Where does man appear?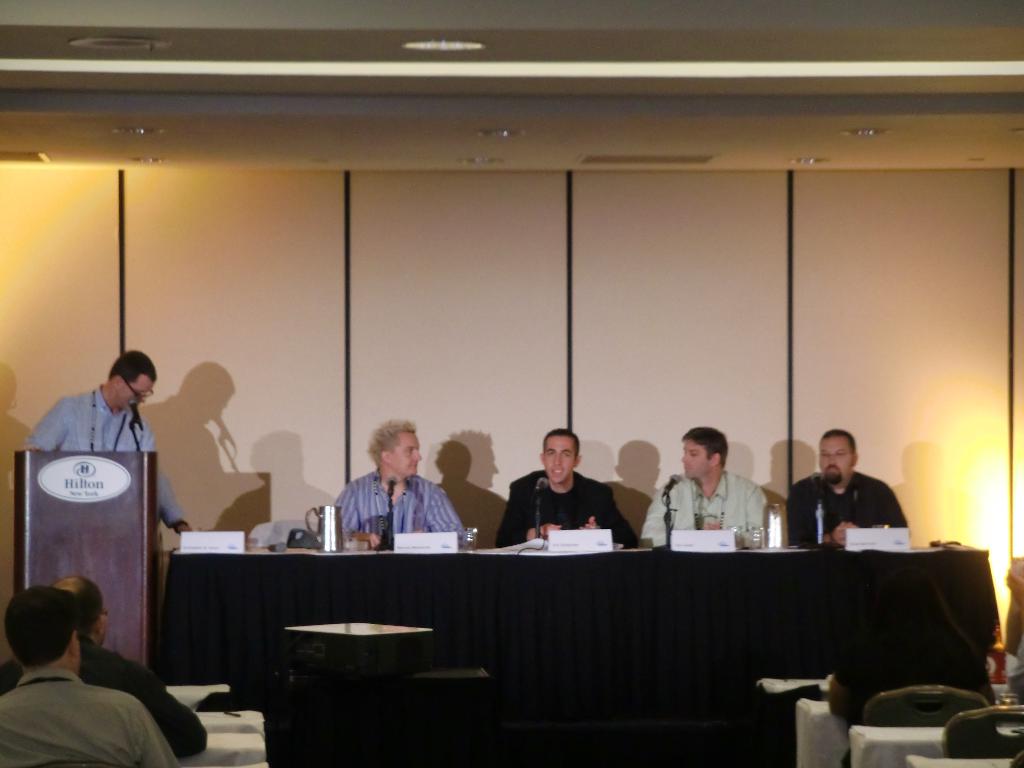
Appears at Rect(2, 587, 182, 767).
